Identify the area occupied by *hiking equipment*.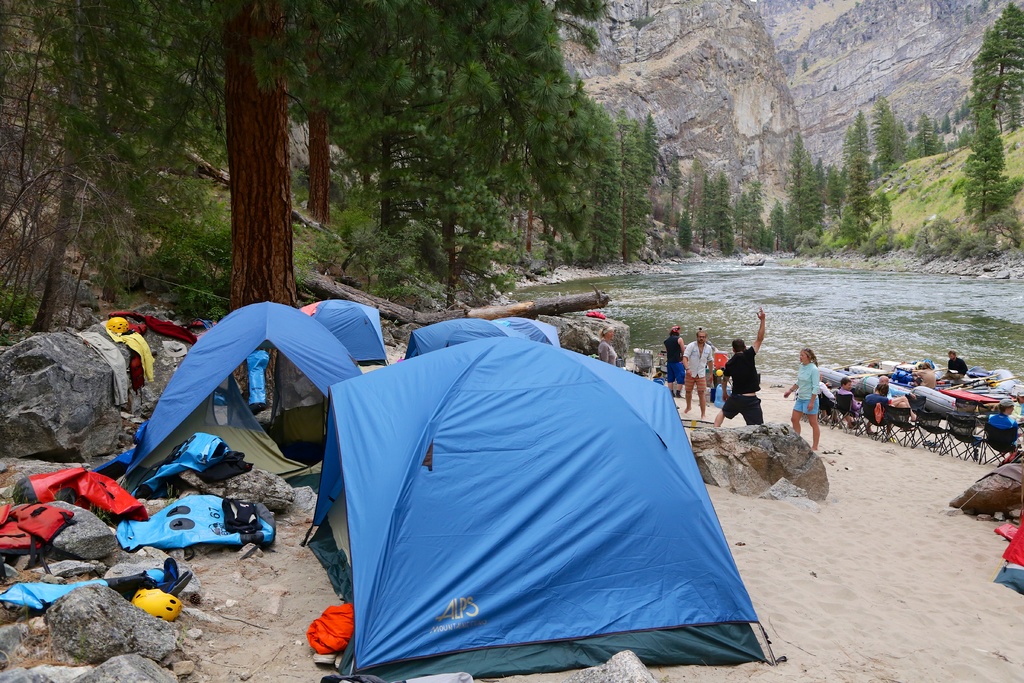
Area: BBox(129, 587, 187, 624).
